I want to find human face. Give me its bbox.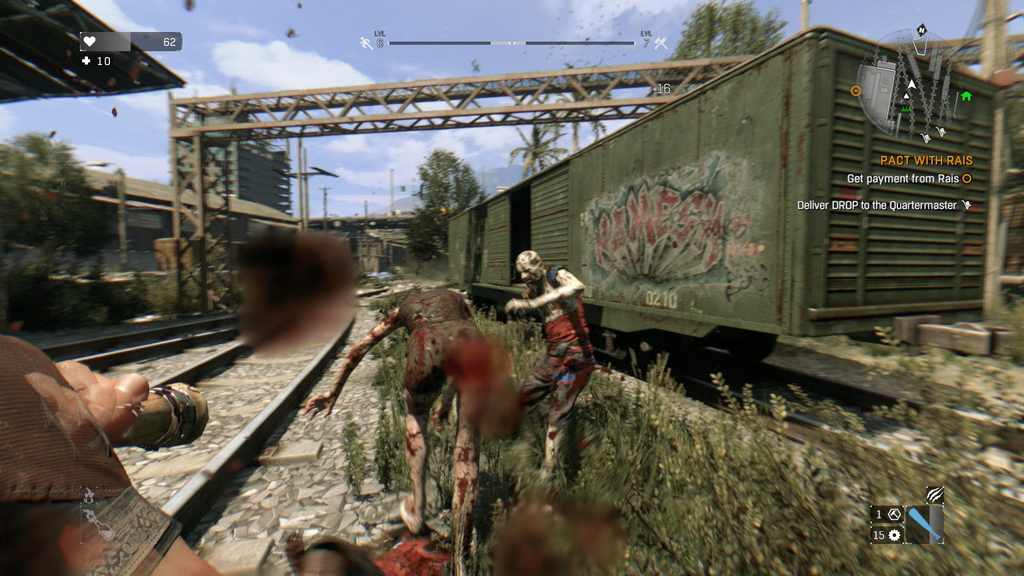
rect(518, 260, 544, 282).
